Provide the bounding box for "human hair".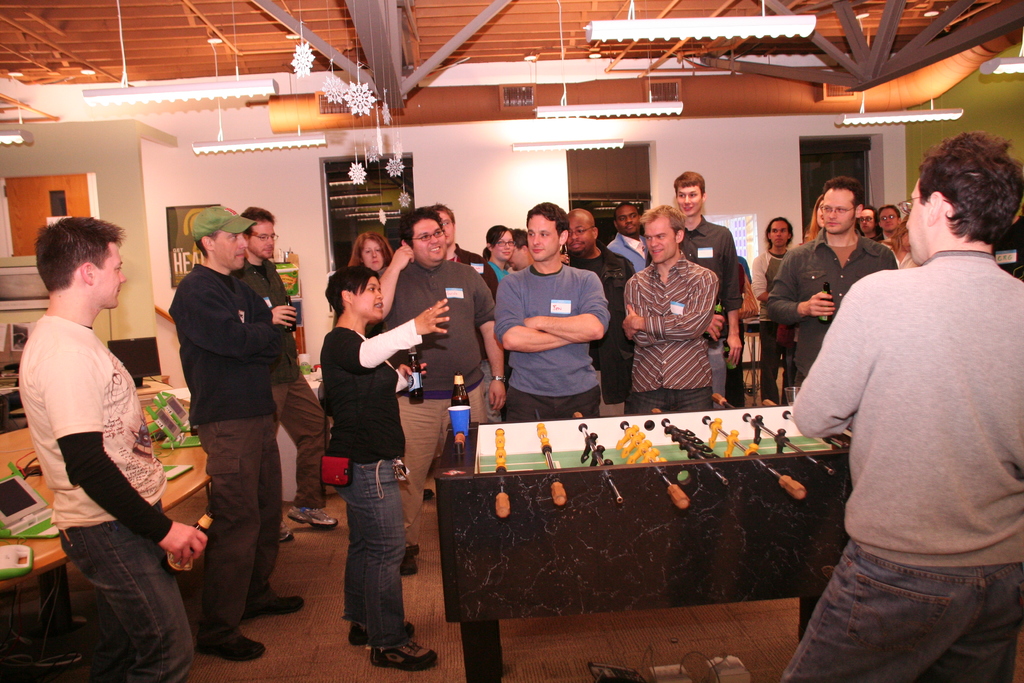
region(431, 204, 455, 229).
